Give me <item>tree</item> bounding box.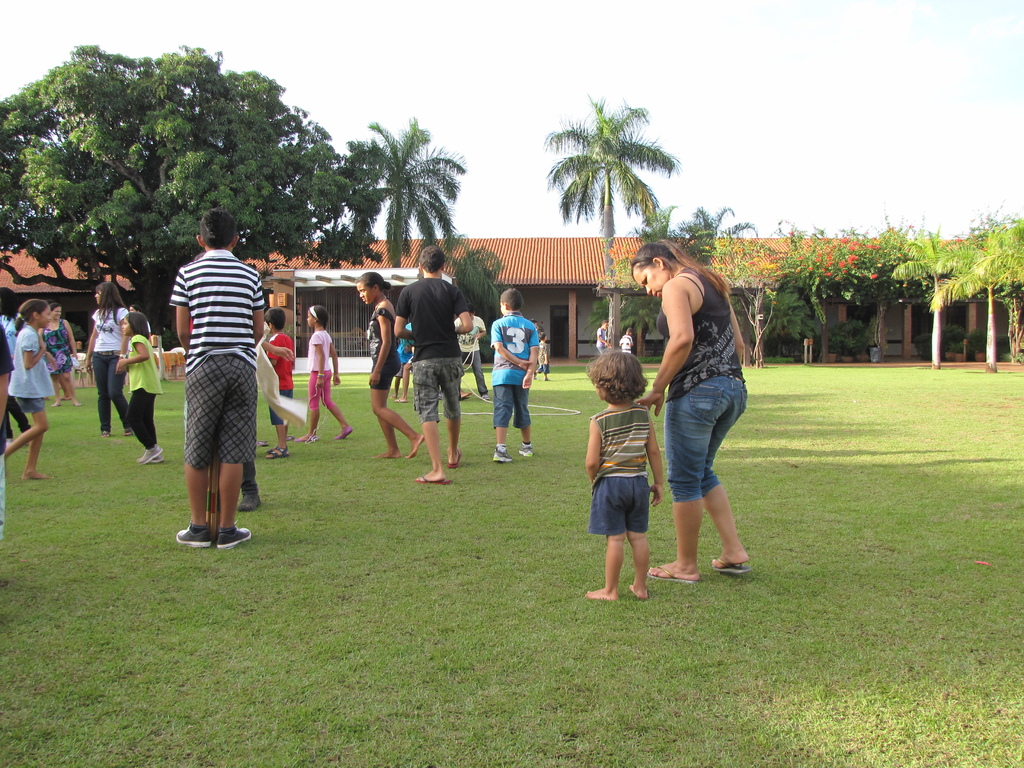
rect(712, 238, 806, 367).
